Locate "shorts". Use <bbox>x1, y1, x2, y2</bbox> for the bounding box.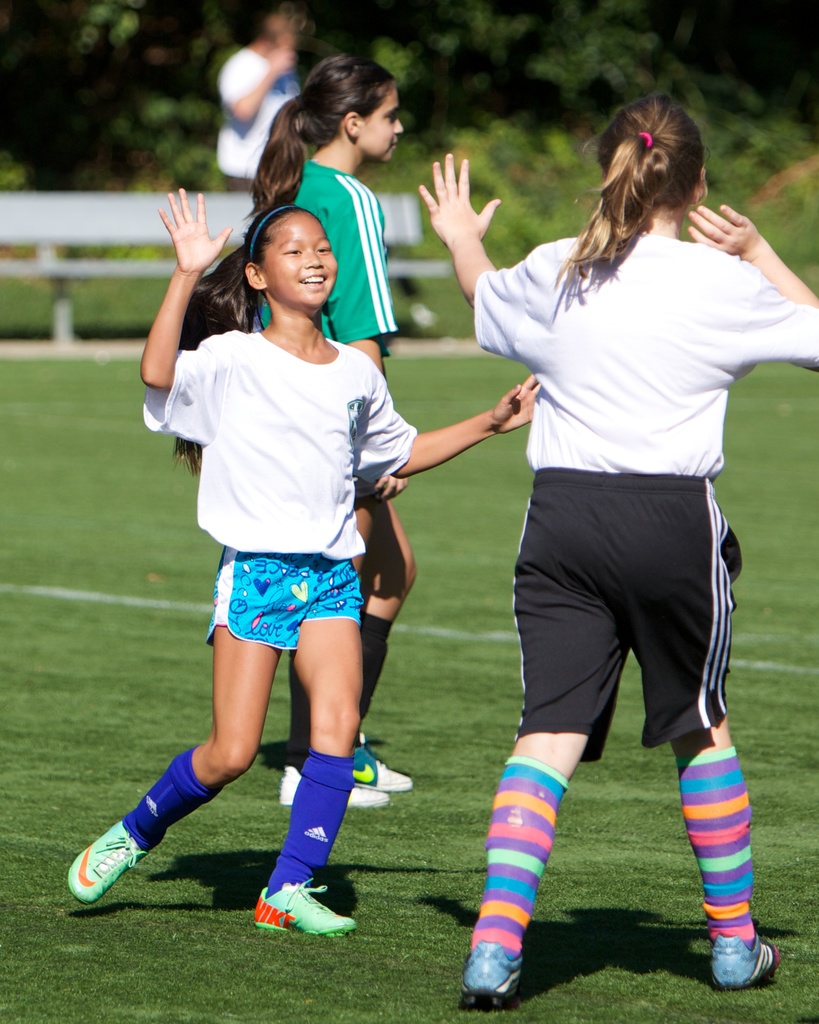
<bbox>519, 469, 747, 764</bbox>.
